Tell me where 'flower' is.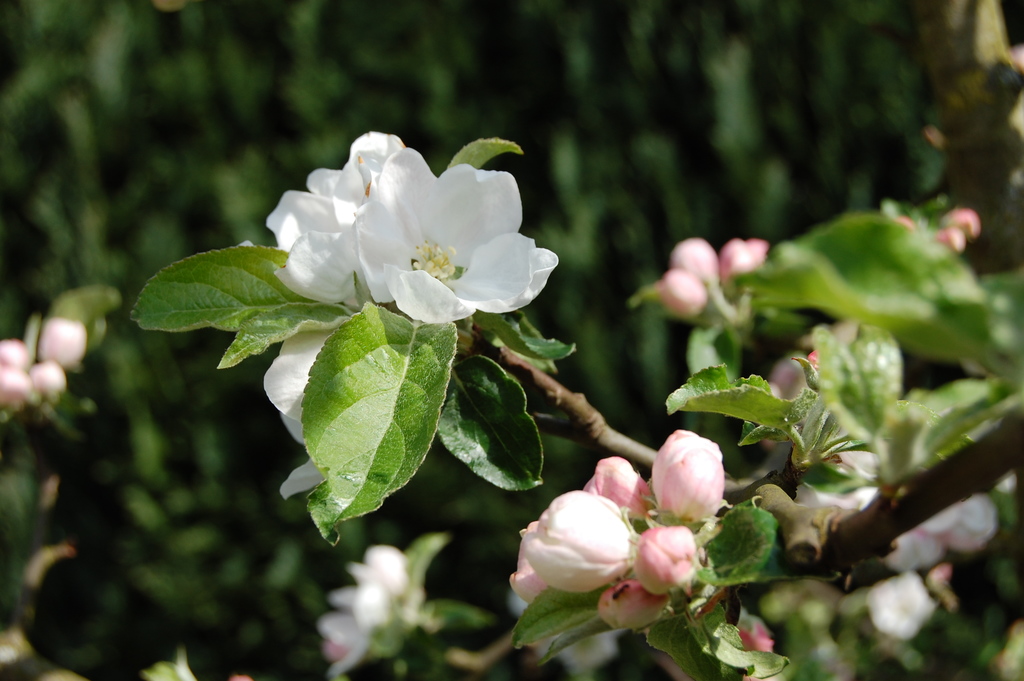
'flower' is at [left=145, top=640, right=202, bottom=680].
